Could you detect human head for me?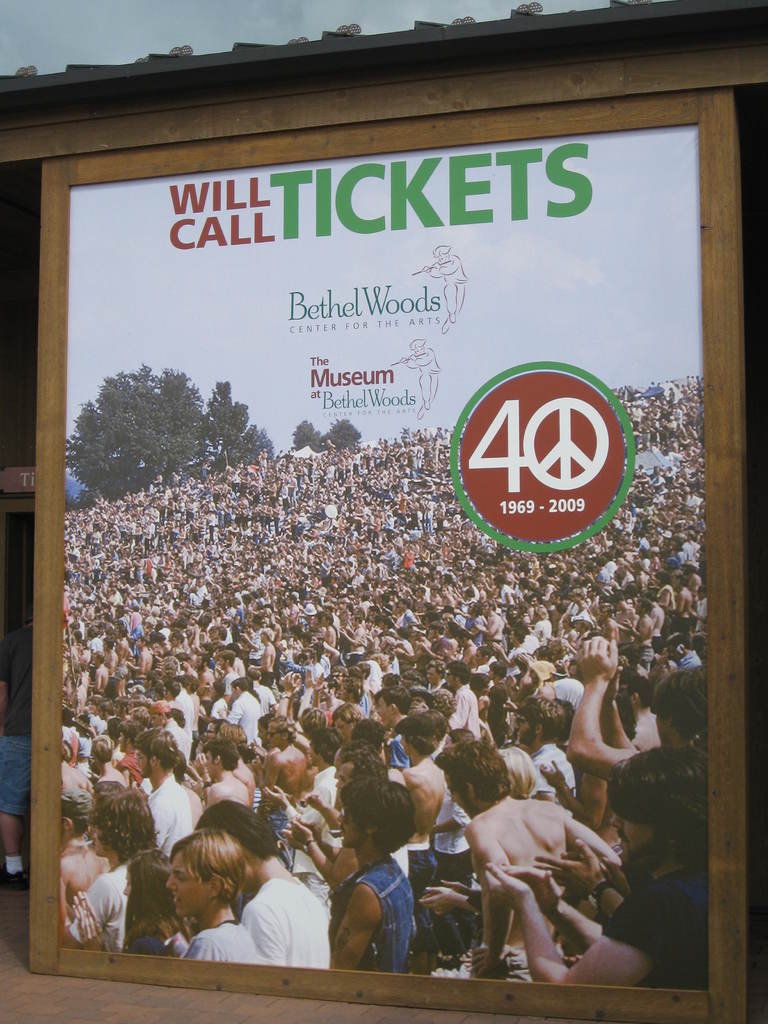
Detection result: 298,707,331,735.
